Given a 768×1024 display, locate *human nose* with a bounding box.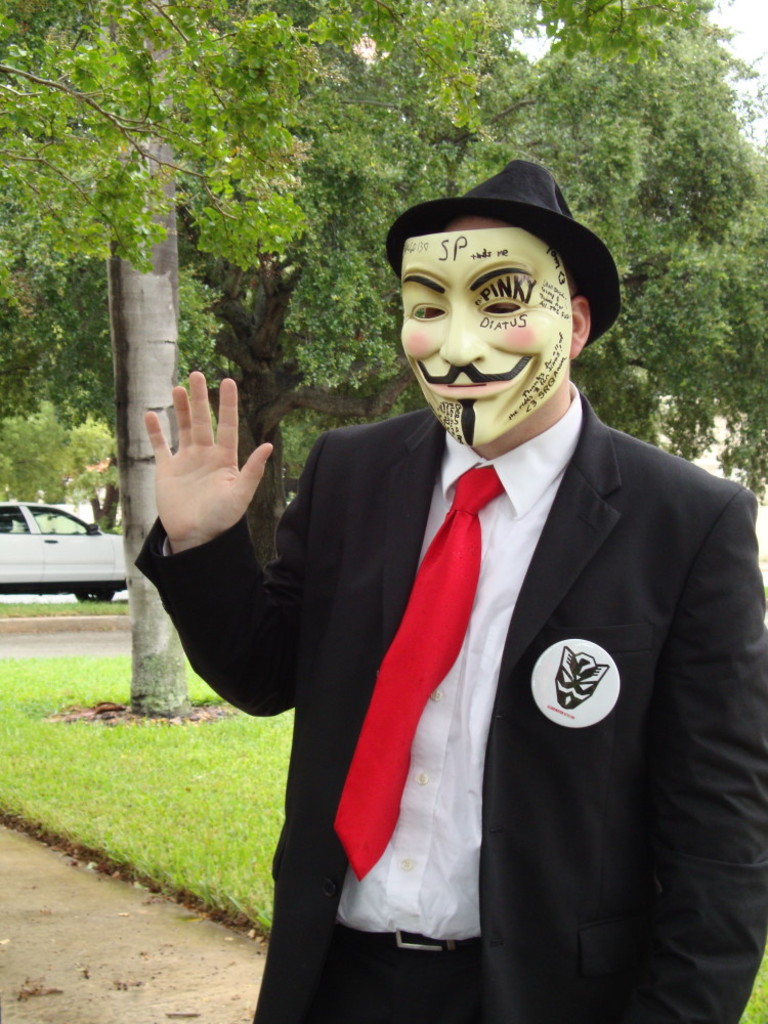
Located: <box>441,300,485,366</box>.
